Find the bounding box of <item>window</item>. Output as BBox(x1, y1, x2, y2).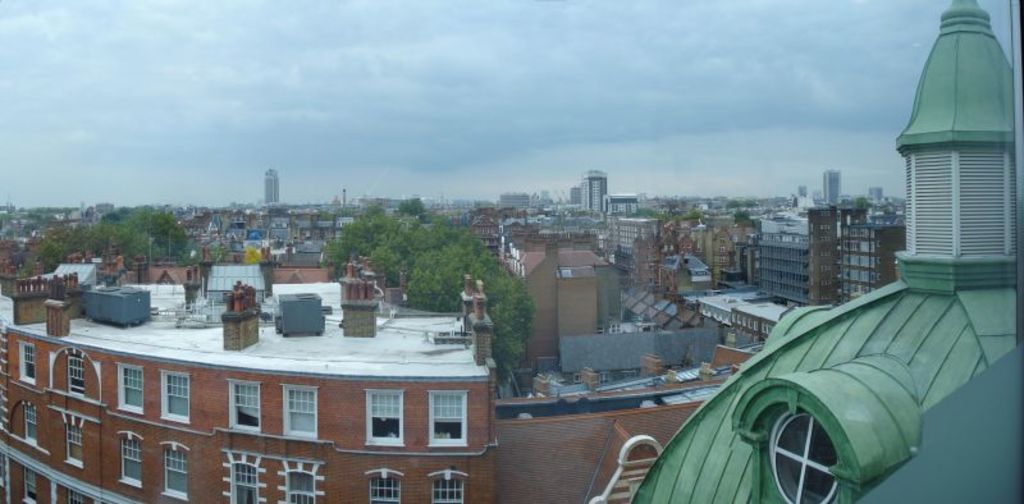
BBox(284, 377, 319, 439).
